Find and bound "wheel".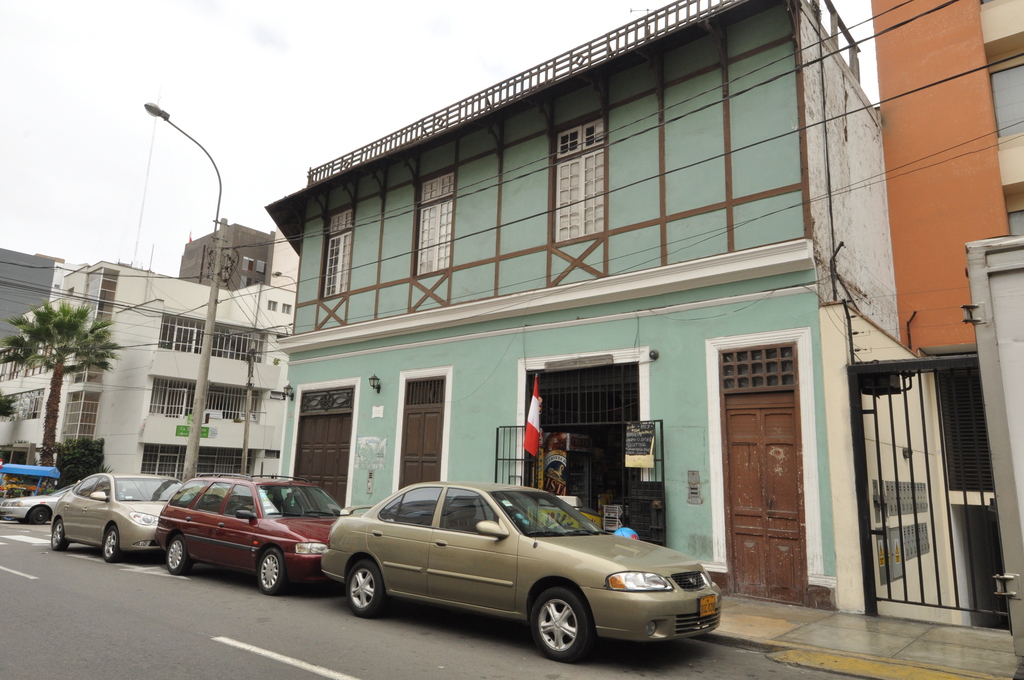
Bound: 348 564 387 615.
